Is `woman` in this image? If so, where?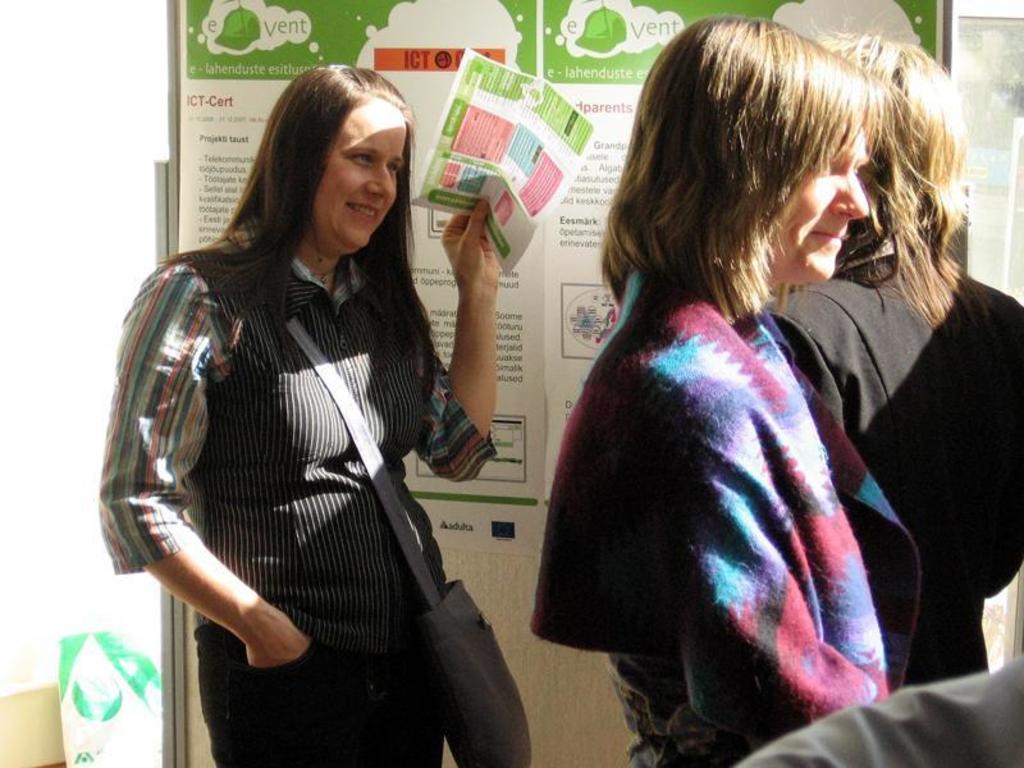
Yes, at box(81, 51, 604, 767).
